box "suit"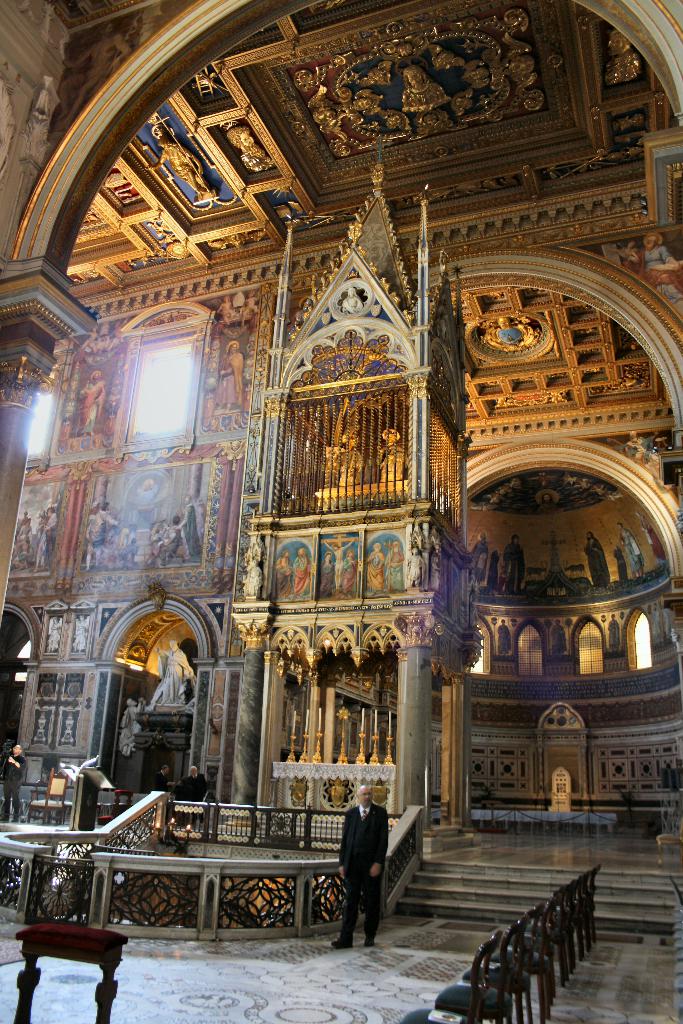
bbox=(340, 803, 388, 877)
